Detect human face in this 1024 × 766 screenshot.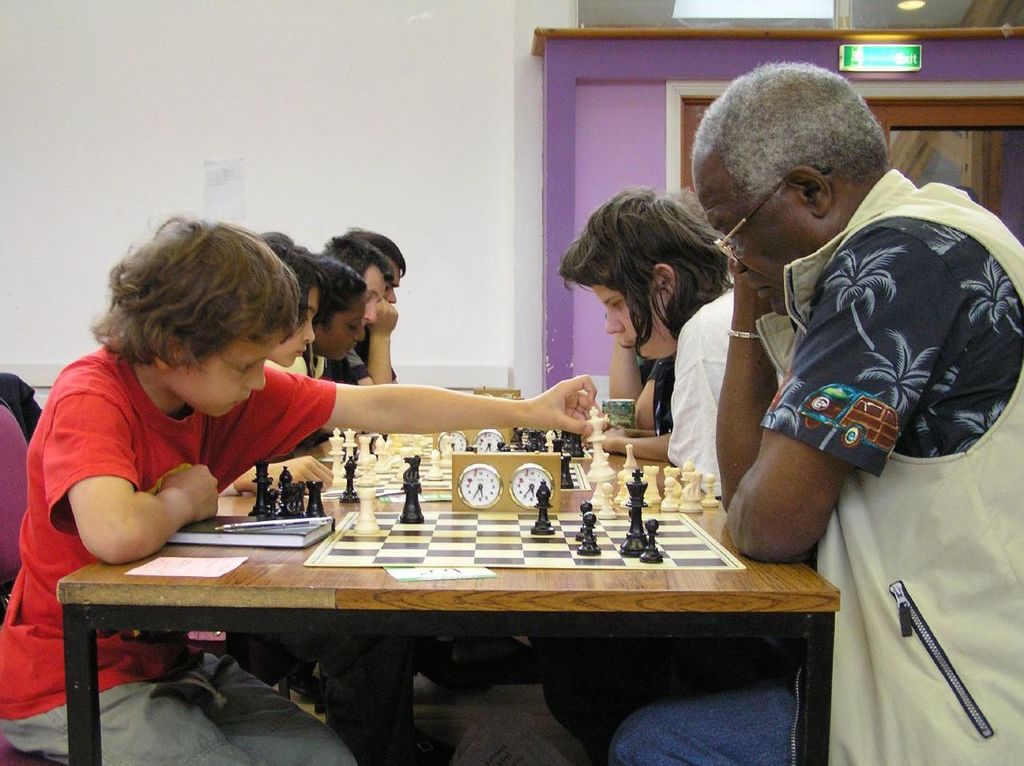
Detection: locate(689, 150, 823, 318).
